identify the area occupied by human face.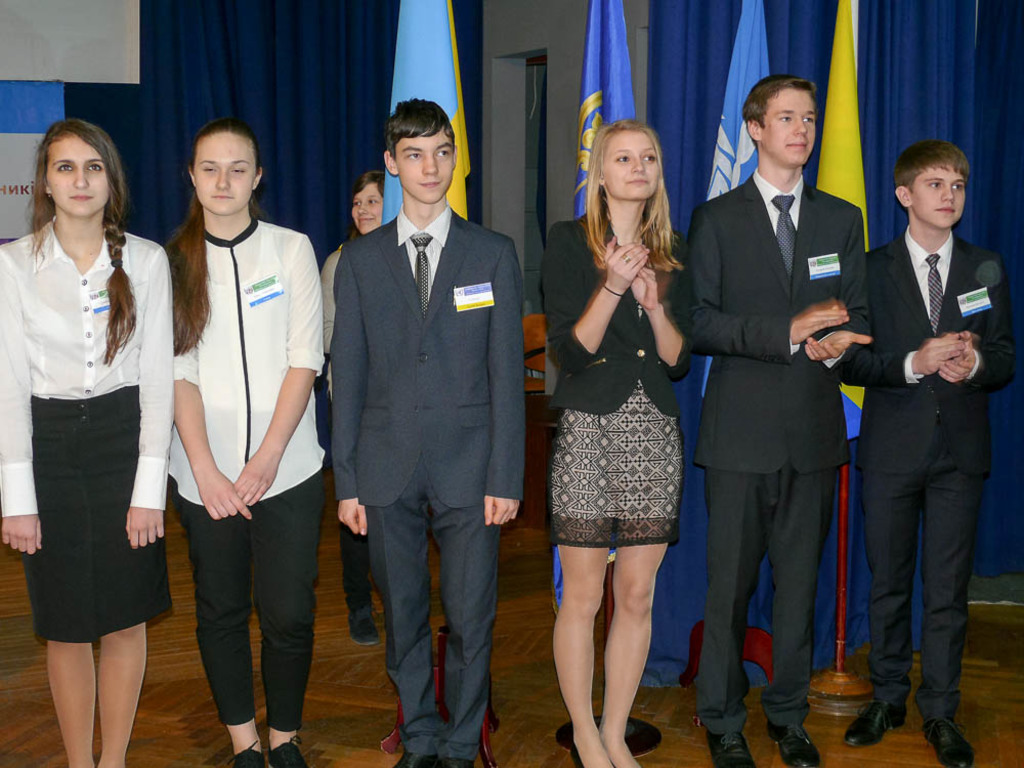
Area: bbox=[913, 168, 972, 230].
